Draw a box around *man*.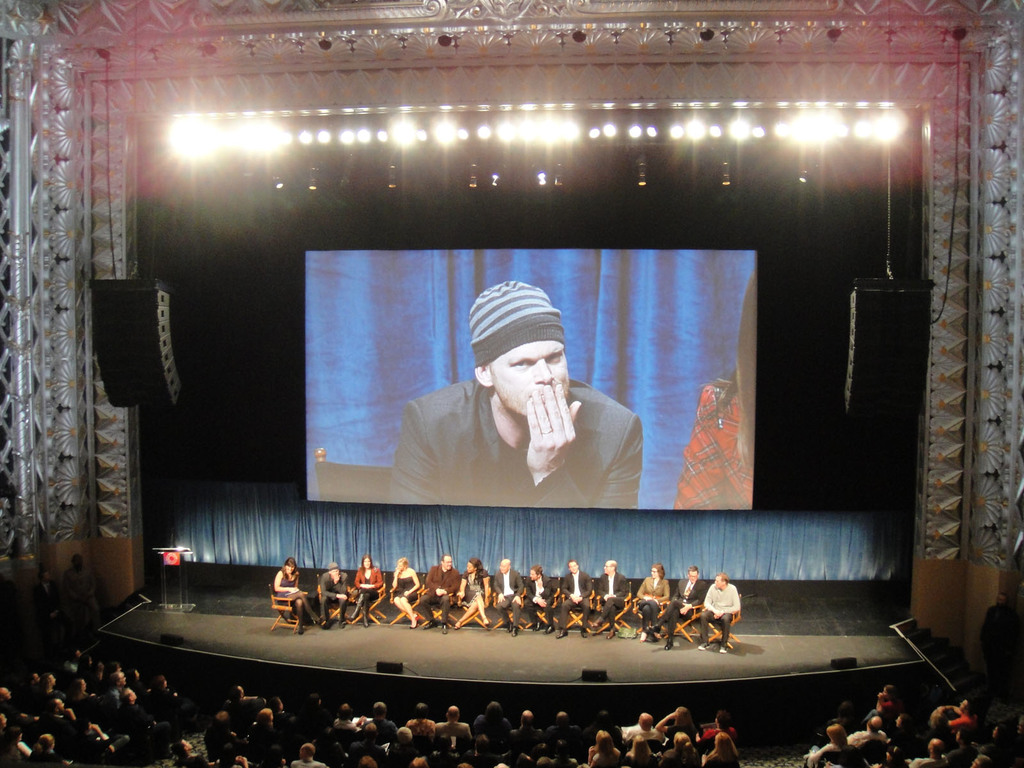
x1=697, y1=572, x2=742, y2=651.
